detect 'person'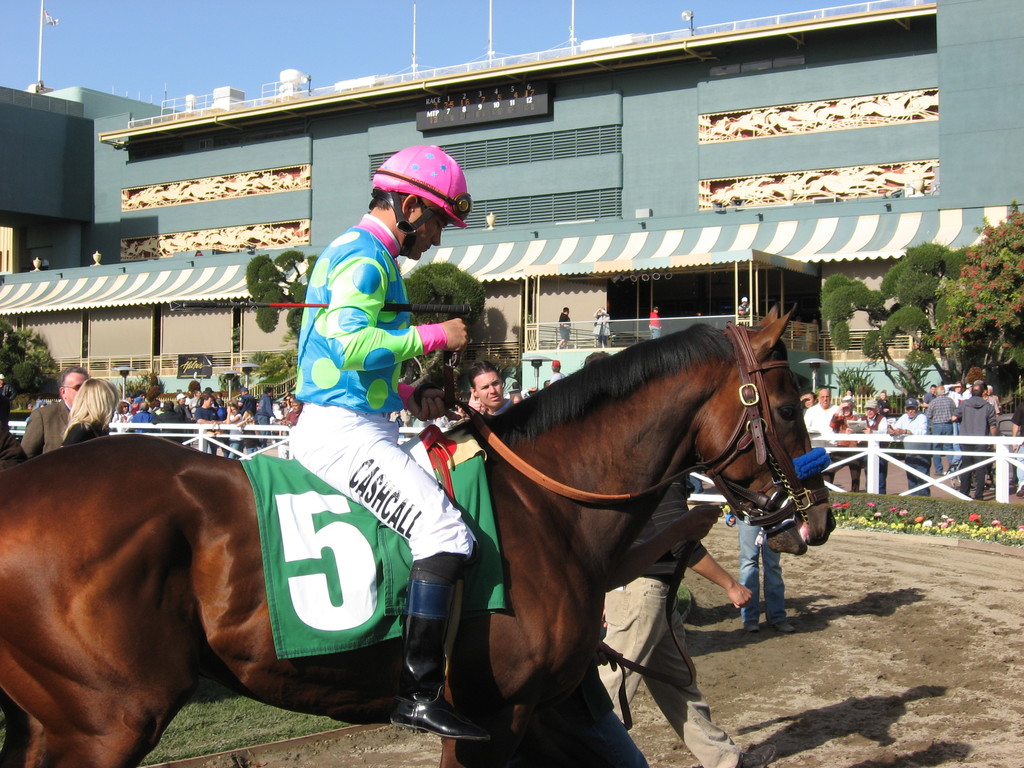
locate(287, 140, 487, 744)
